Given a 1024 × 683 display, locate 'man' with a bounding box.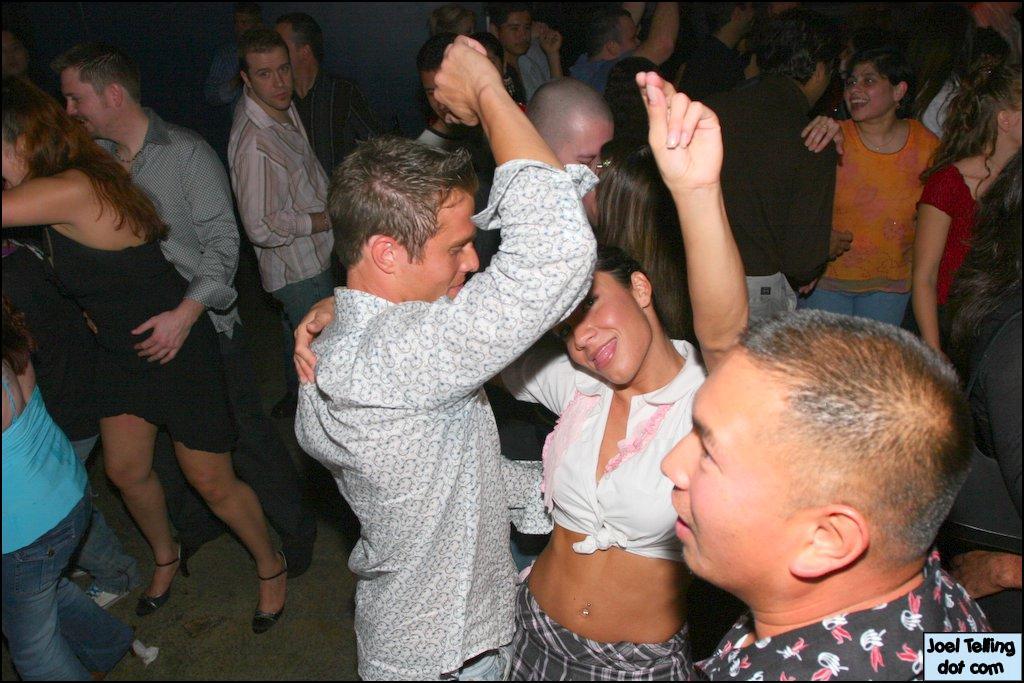
Located: left=529, top=76, right=609, bottom=458.
